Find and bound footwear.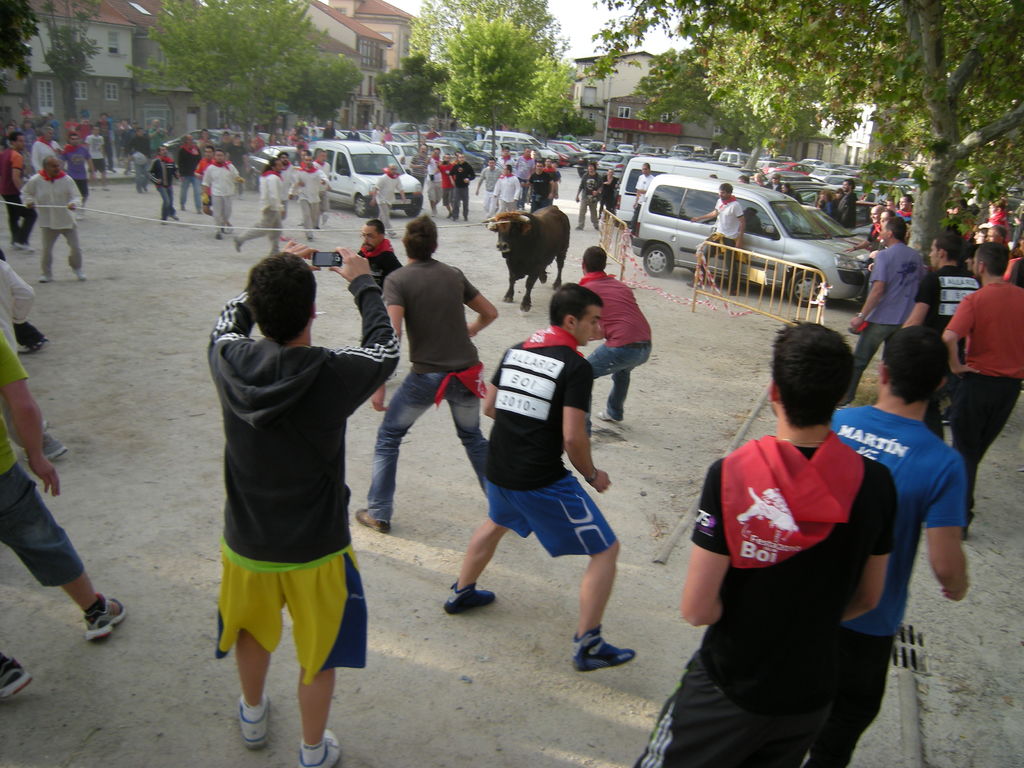
Bound: [0,665,32,703].
